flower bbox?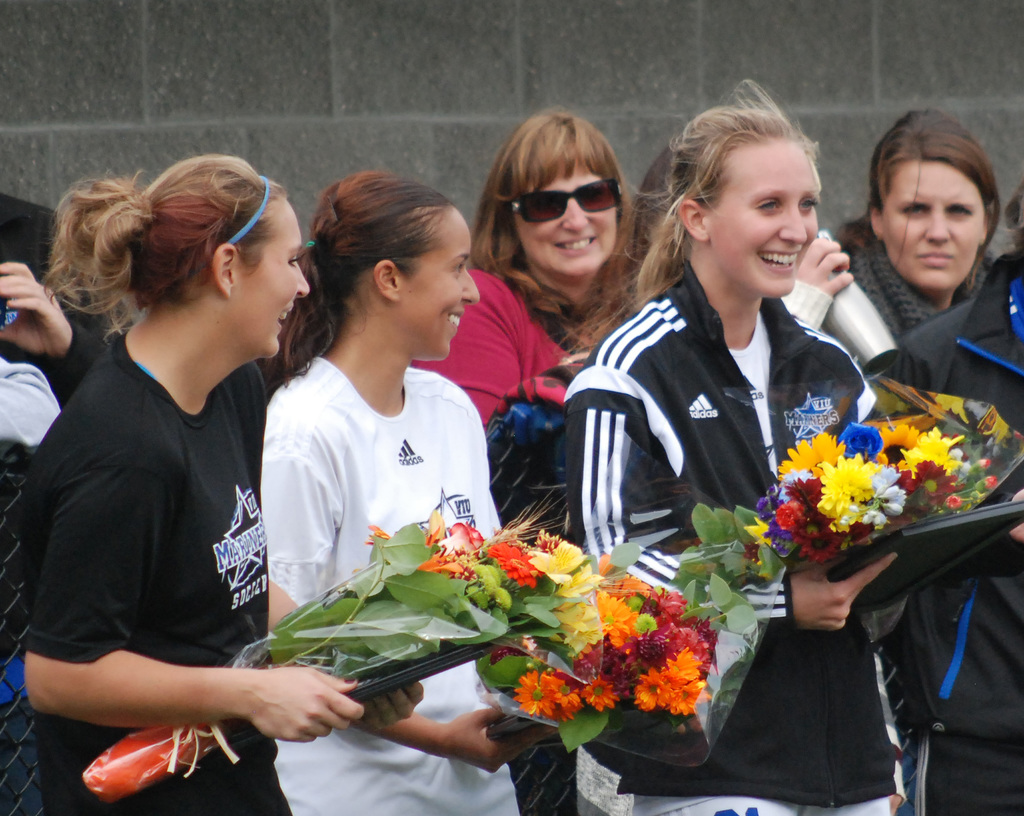
pyautogui.locateOnScreen(658, 643, 703, 691)
